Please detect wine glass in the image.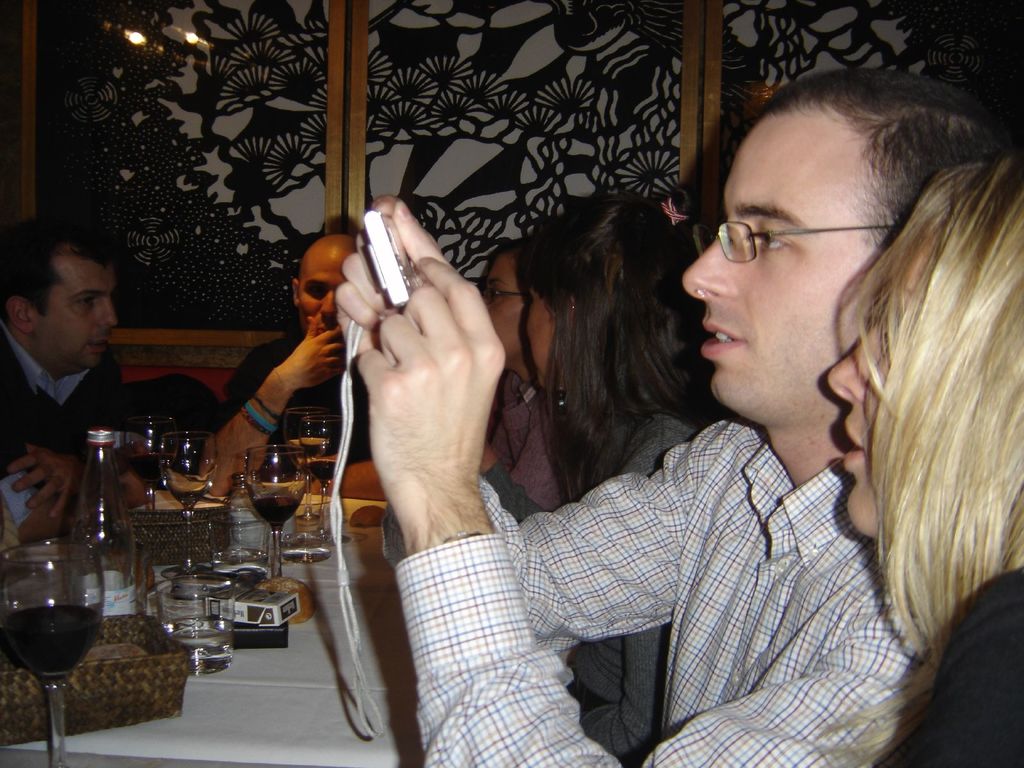
[156, 433, 216, 545].
